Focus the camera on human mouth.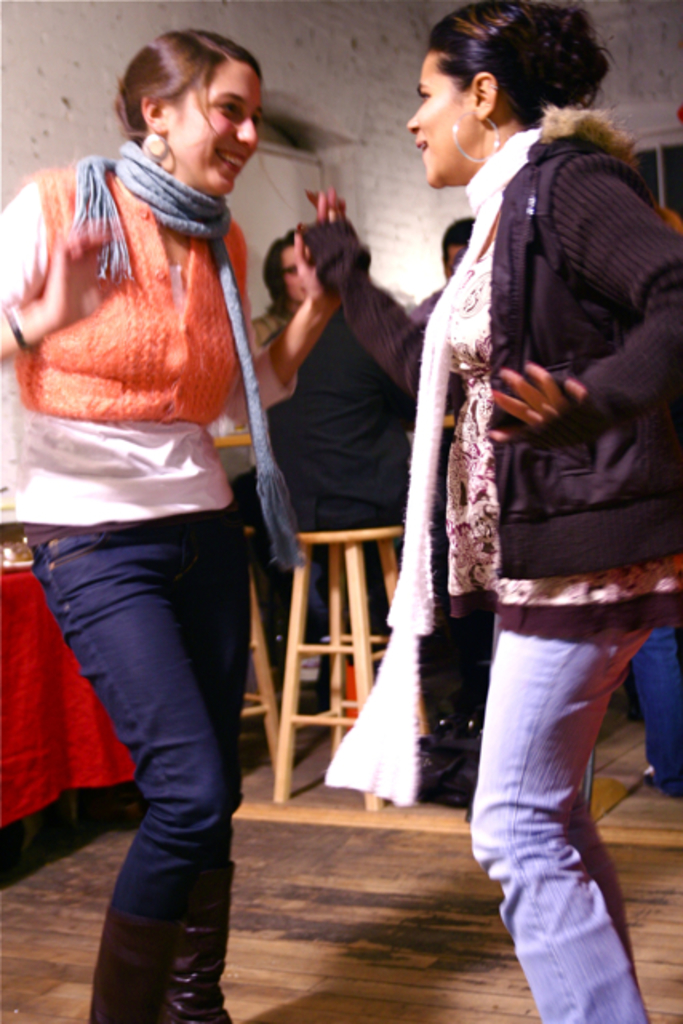
Focus region: [x1=413, y1=128, x2=427, y2=160].
